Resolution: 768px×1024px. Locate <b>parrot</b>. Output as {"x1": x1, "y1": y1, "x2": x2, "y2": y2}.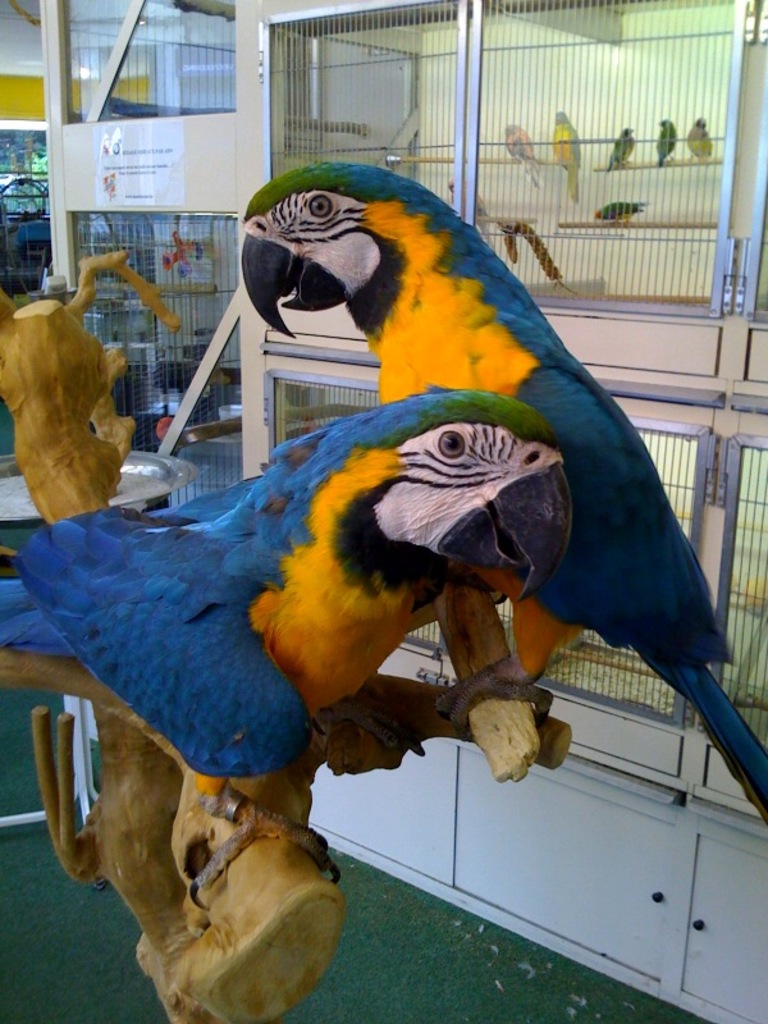
{"x1": 549, "y1": 108, "x2": 584, "y2": 204}.
